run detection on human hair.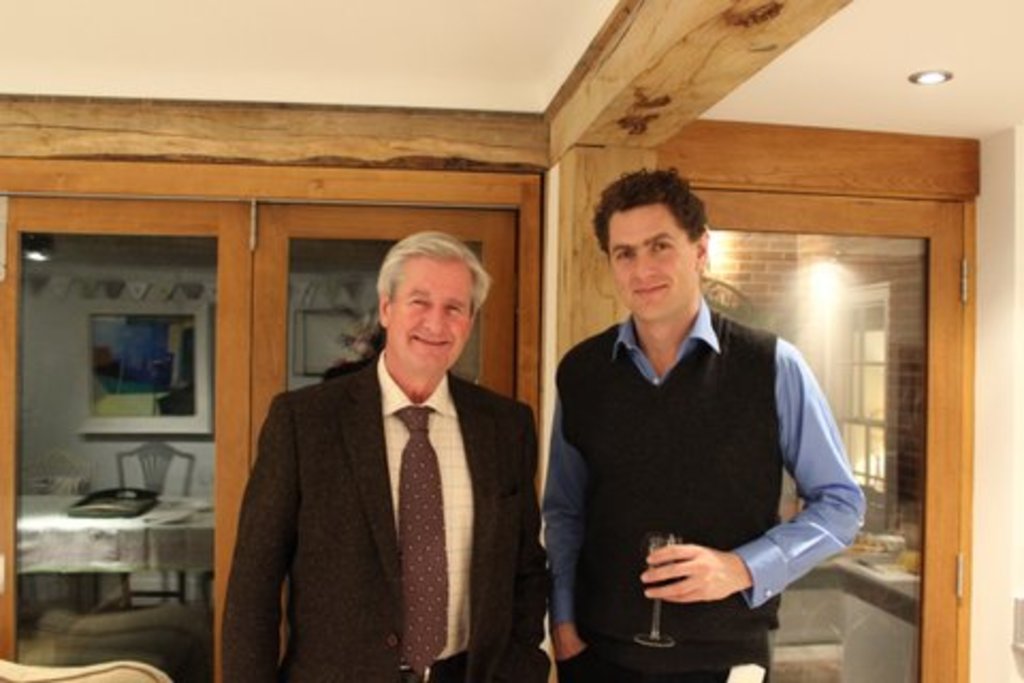
Result: bbox=[373, 233, 491, 305].
